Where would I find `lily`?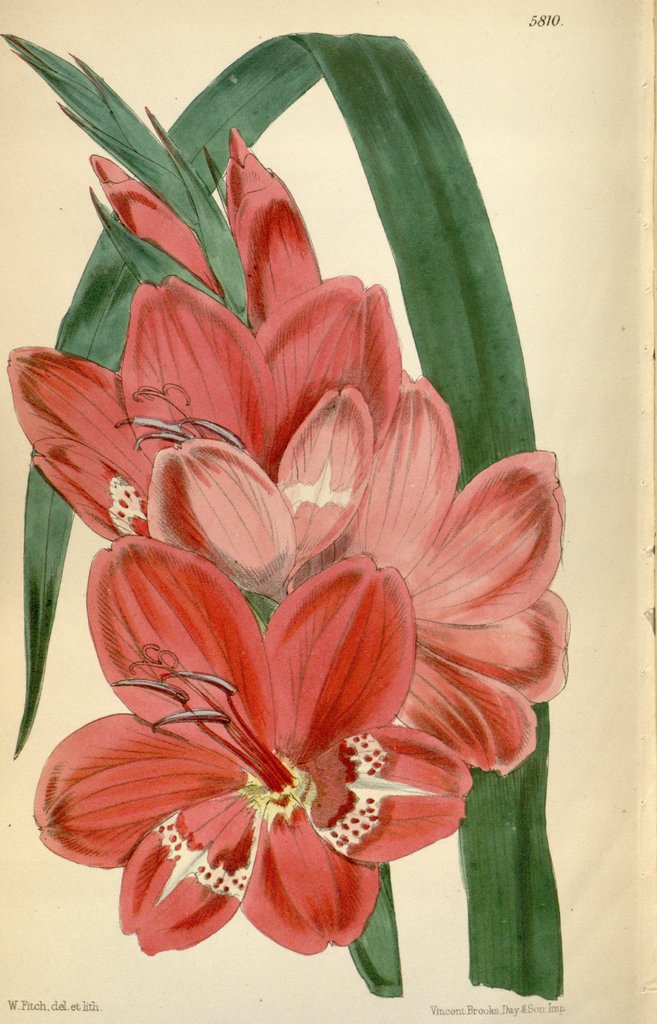
At BBox(296, 369, 573, 780).
